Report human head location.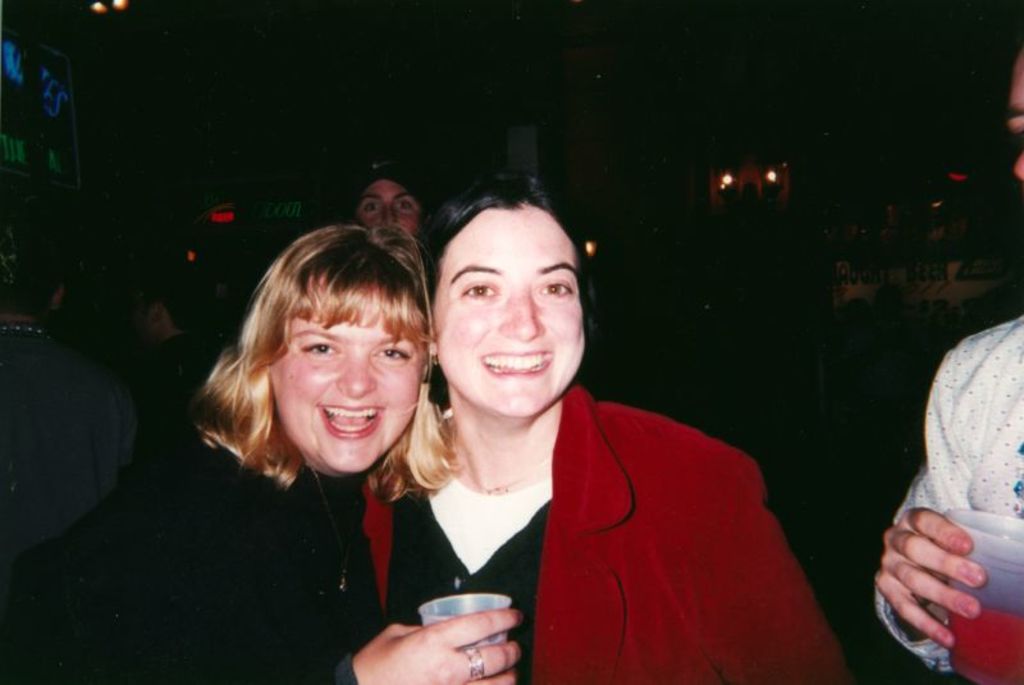
Report: <bbox>1001, 46, 1023, 201</bbox>.
